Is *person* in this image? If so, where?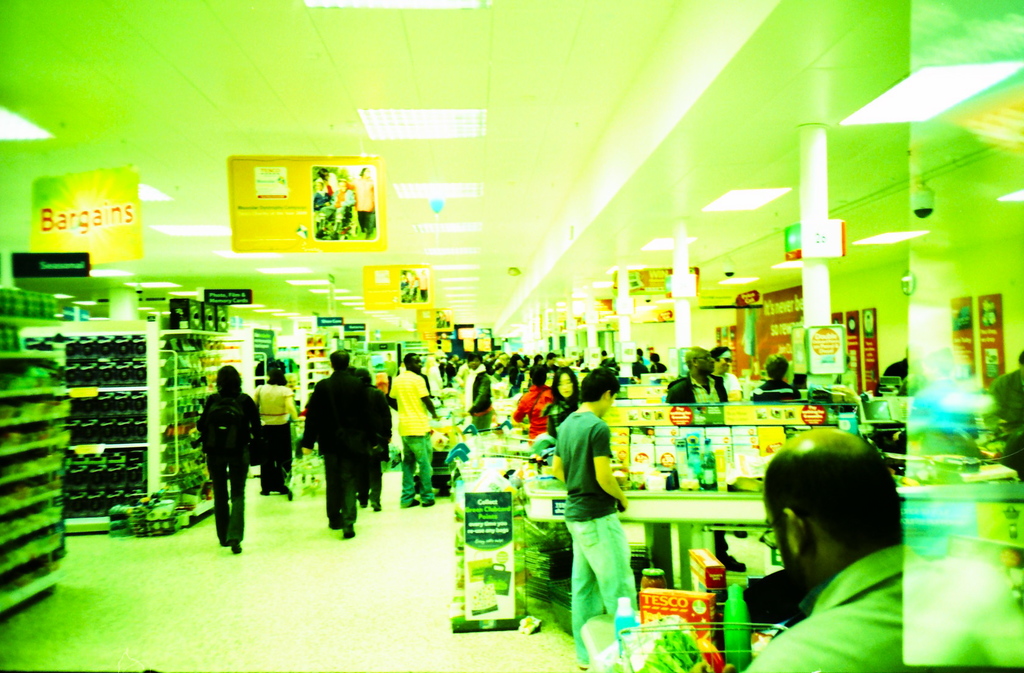
Yes, at 390 353 427 512.
